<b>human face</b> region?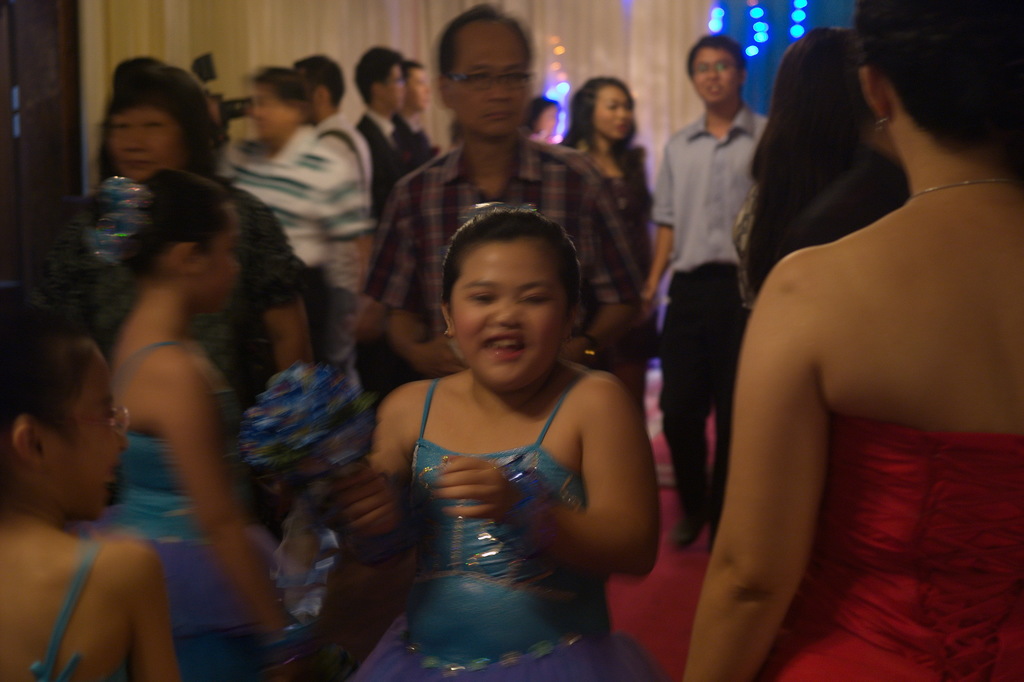
x1=445, y1=17, x2=533, y2=143
